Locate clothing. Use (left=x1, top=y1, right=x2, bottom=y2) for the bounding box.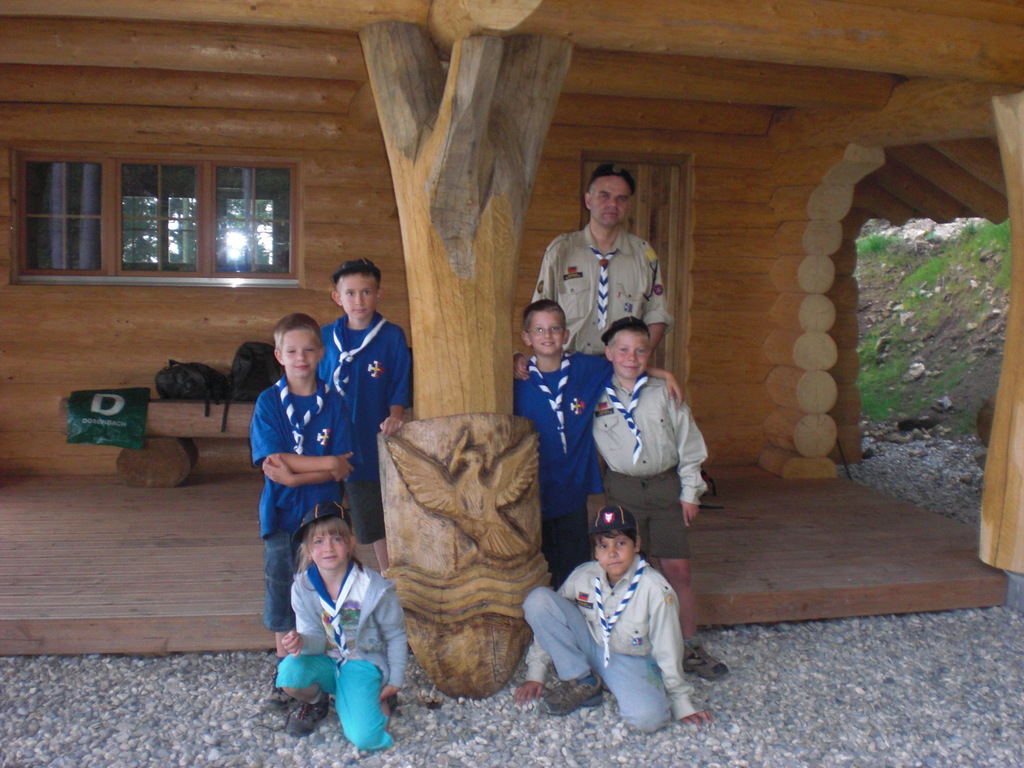
(left=311, top=302, right=413, bottom=548).
